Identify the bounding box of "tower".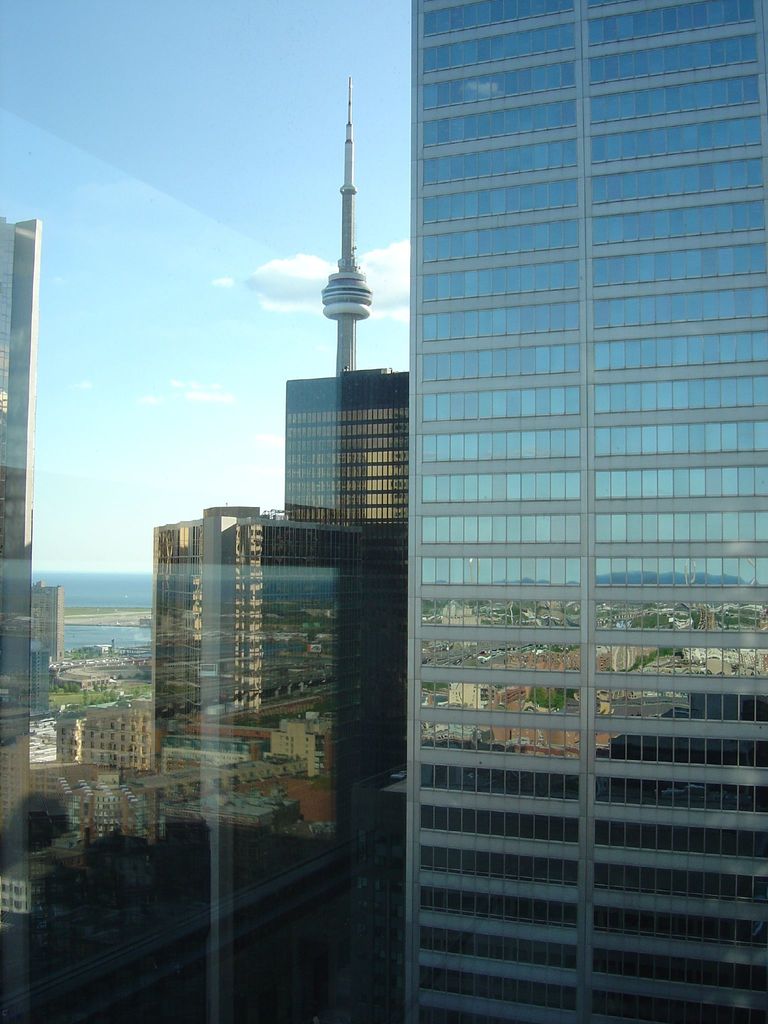
[x1=2, y1=220, x2=29, y2=732].
